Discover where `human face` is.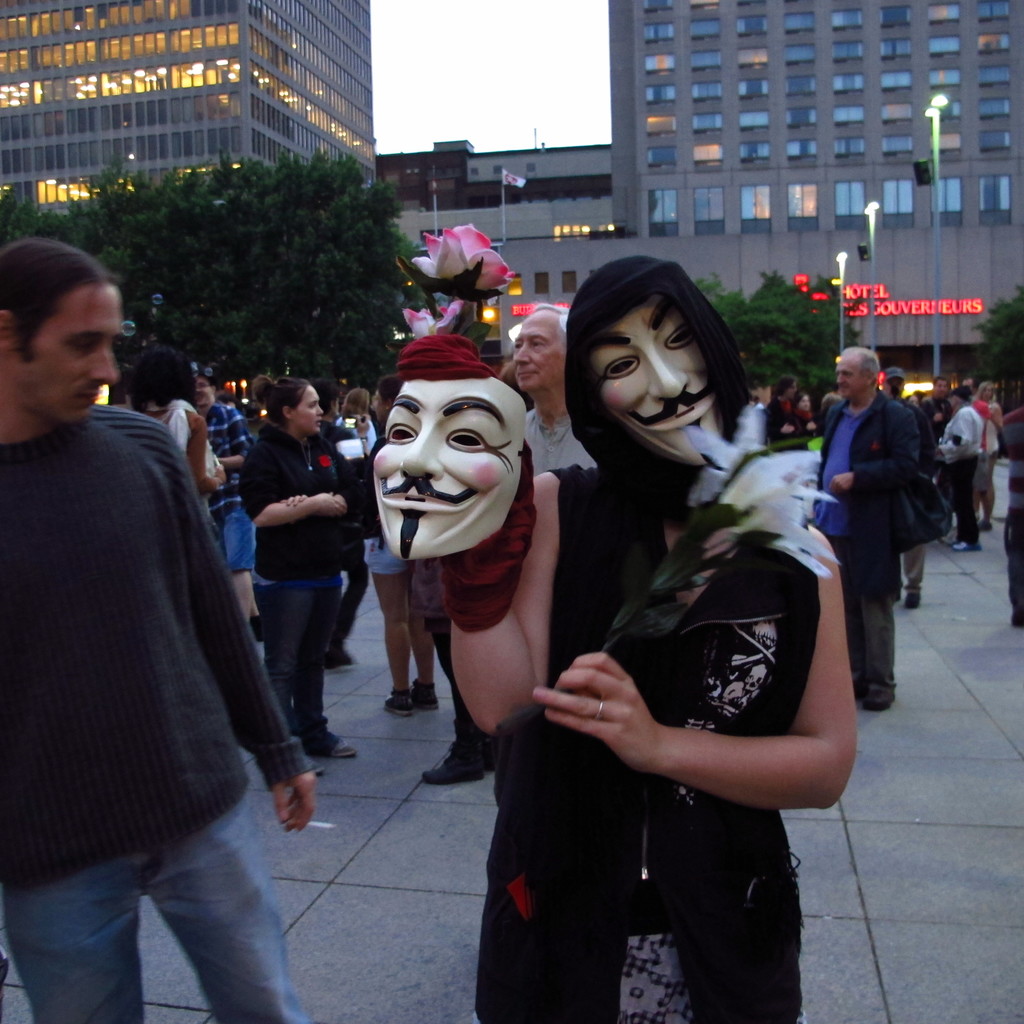
Discovered at select_region(371, 376, 518, 564).
